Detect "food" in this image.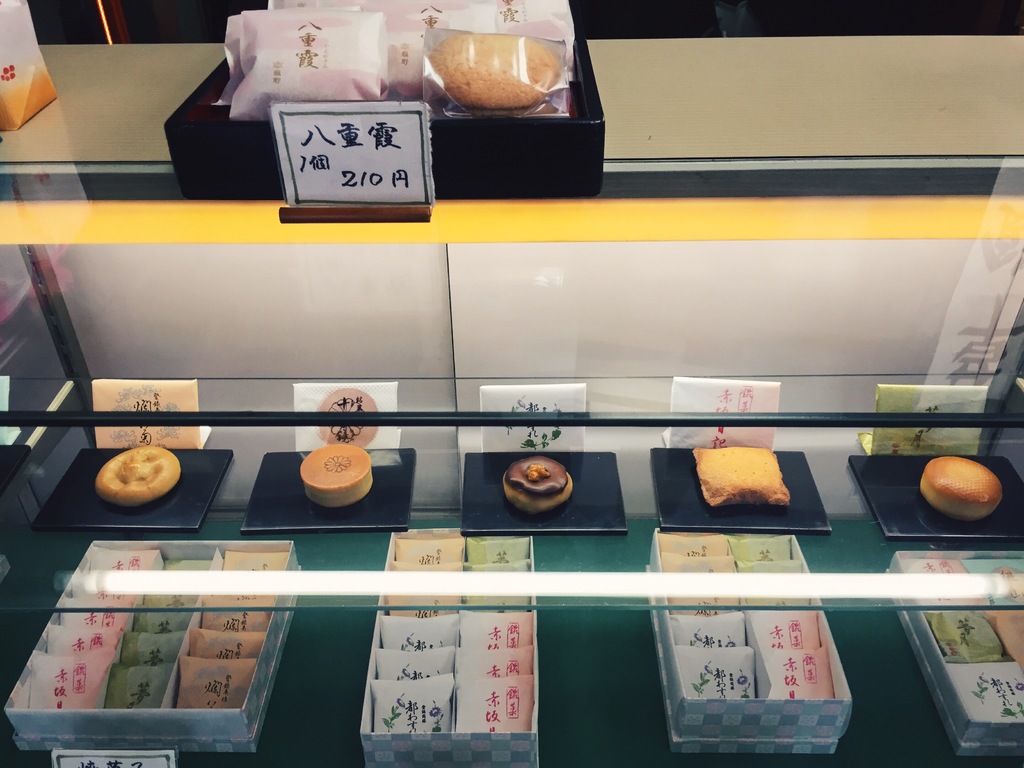
Detection: left=425, top=29, right=559, bottom=110.
